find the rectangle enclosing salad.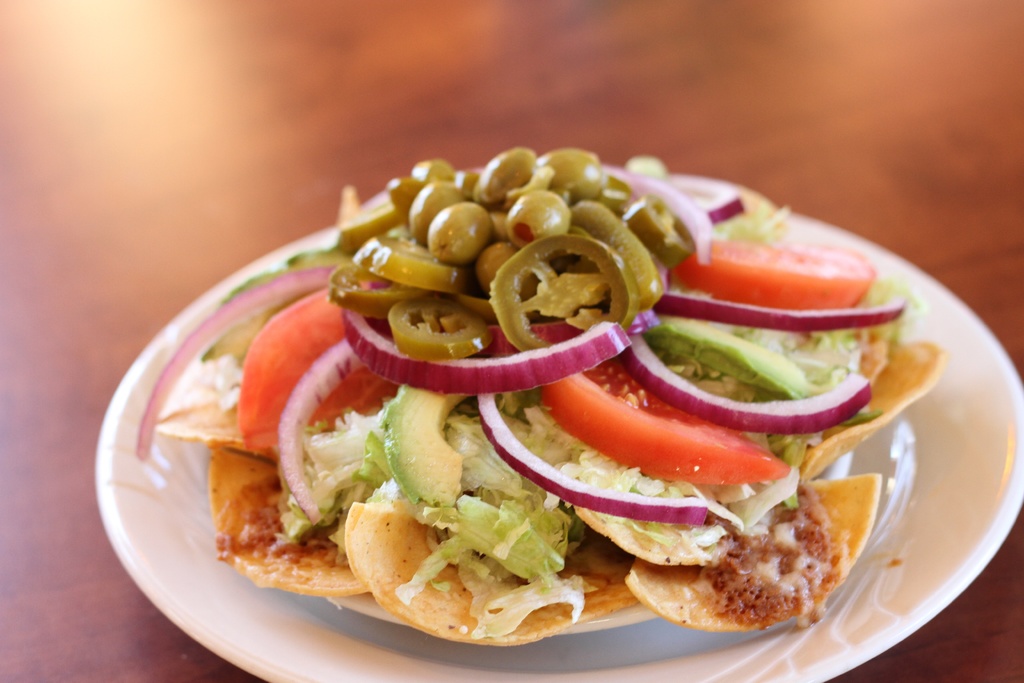
x1=169 y1=133 x2=987 y2=642.
